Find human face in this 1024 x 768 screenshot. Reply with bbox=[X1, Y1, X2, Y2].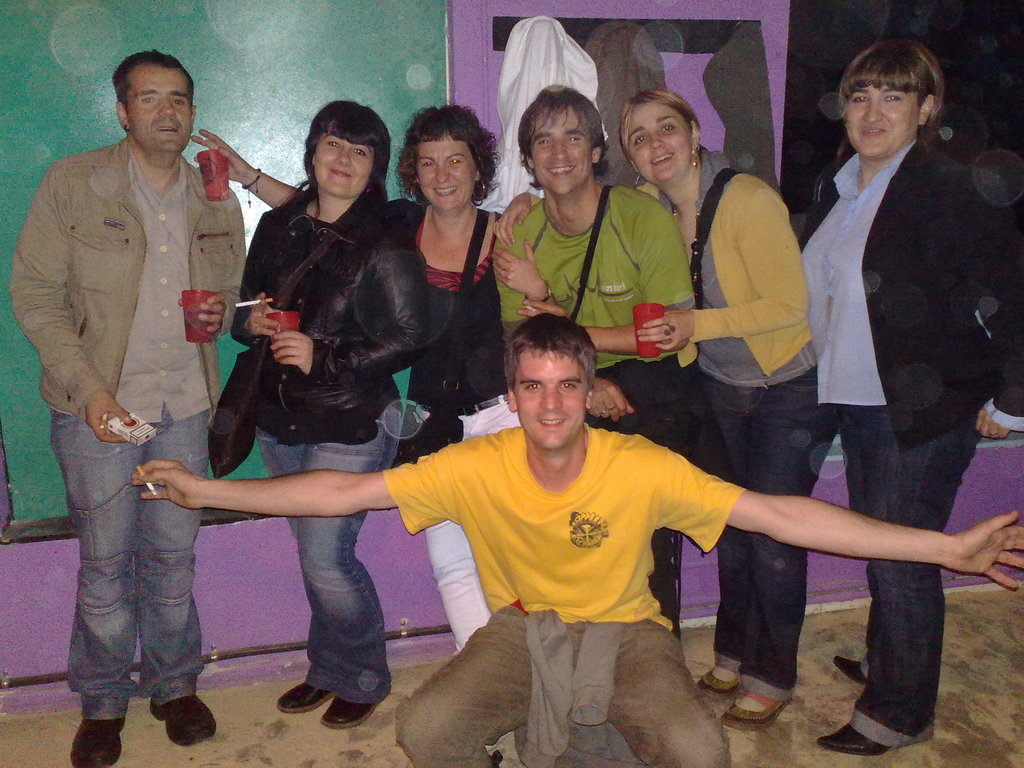
bbox=[515, 346, 588, 451].
